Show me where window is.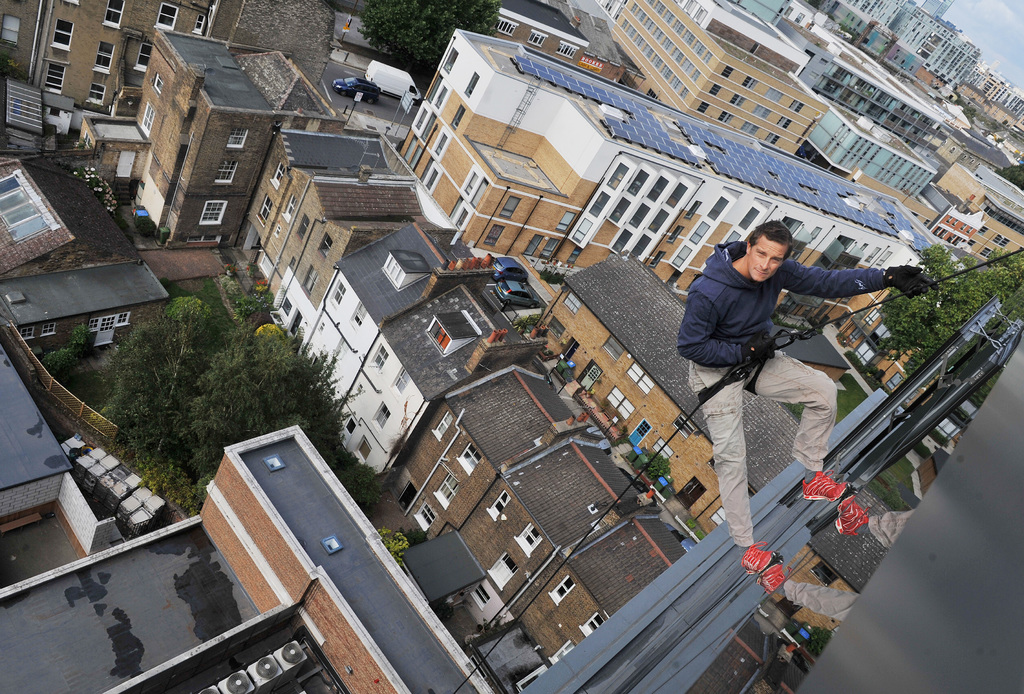
window is at <bbox>0, 174, 49, 239</bbox>.
